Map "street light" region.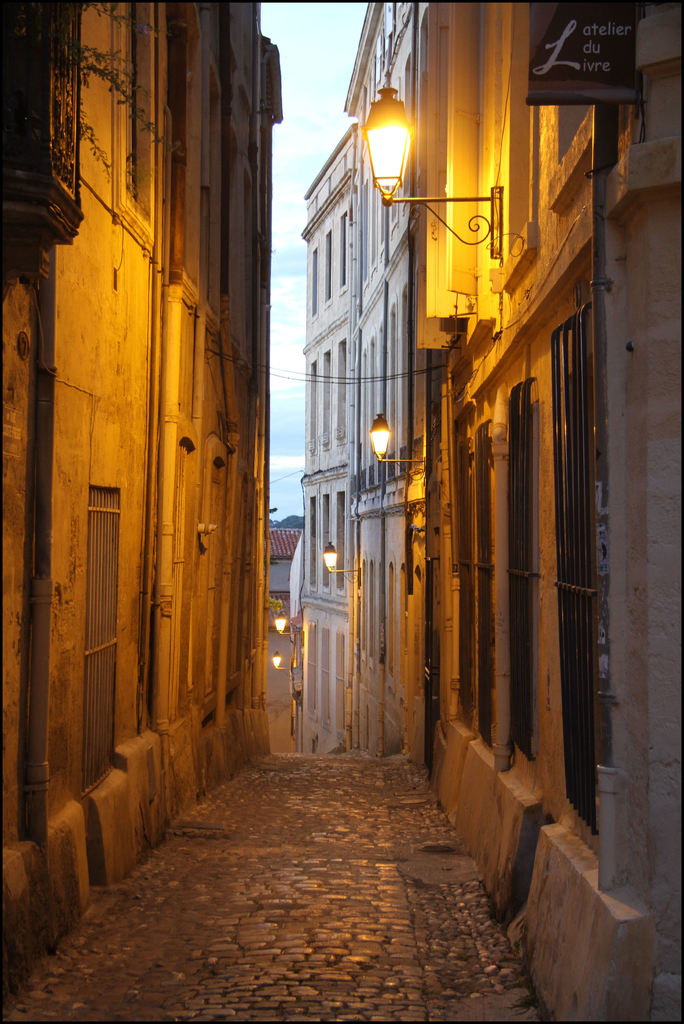
Mapped to [358, 85, 516, 273].
